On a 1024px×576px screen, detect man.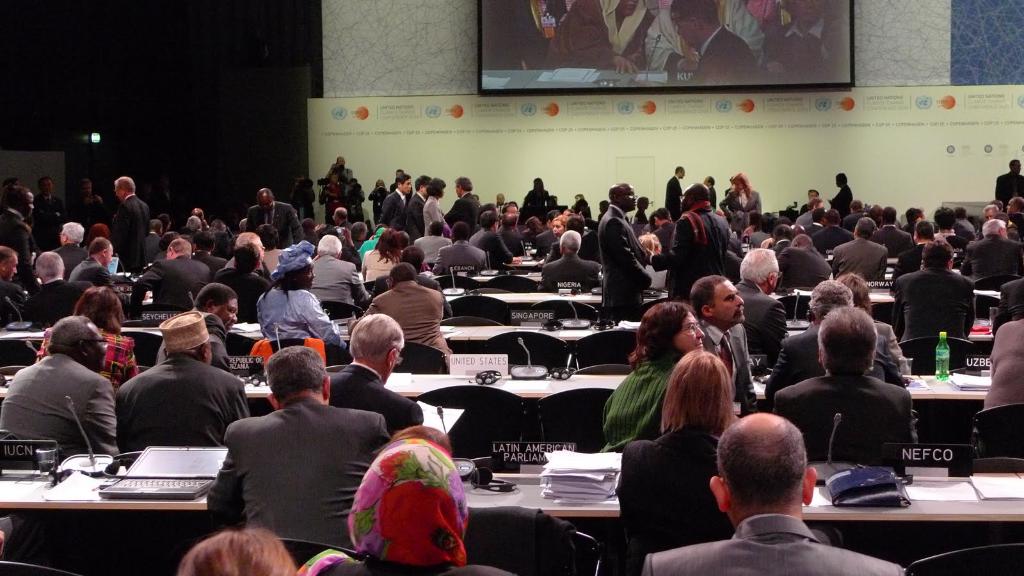
crop(119, 175, 147, 284).
